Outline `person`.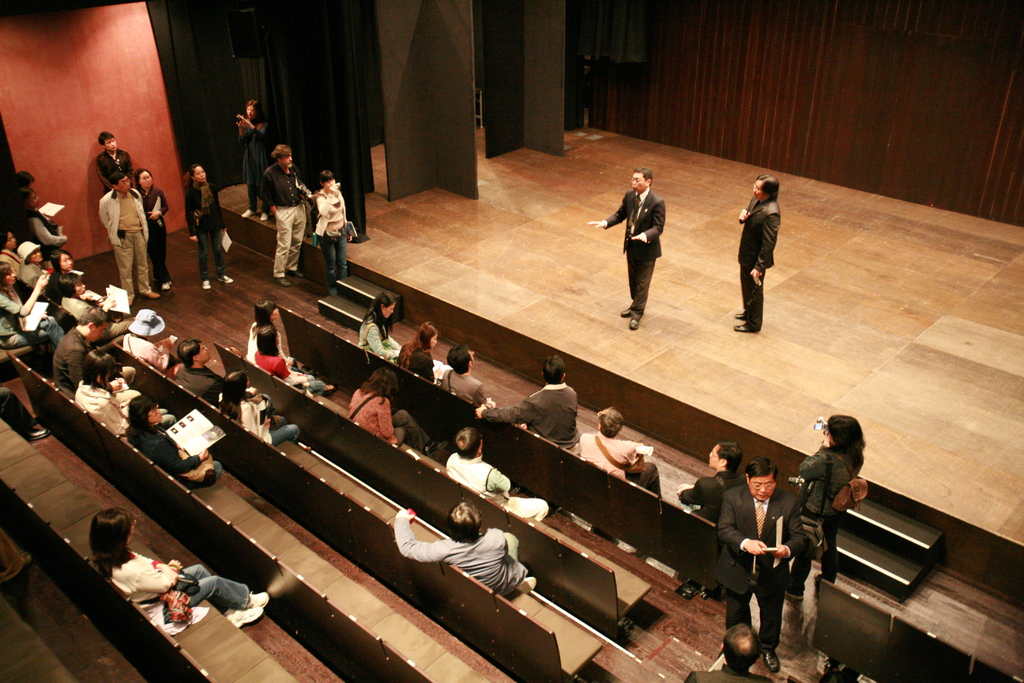
Outline: rect(234, 100, 275, 224).
